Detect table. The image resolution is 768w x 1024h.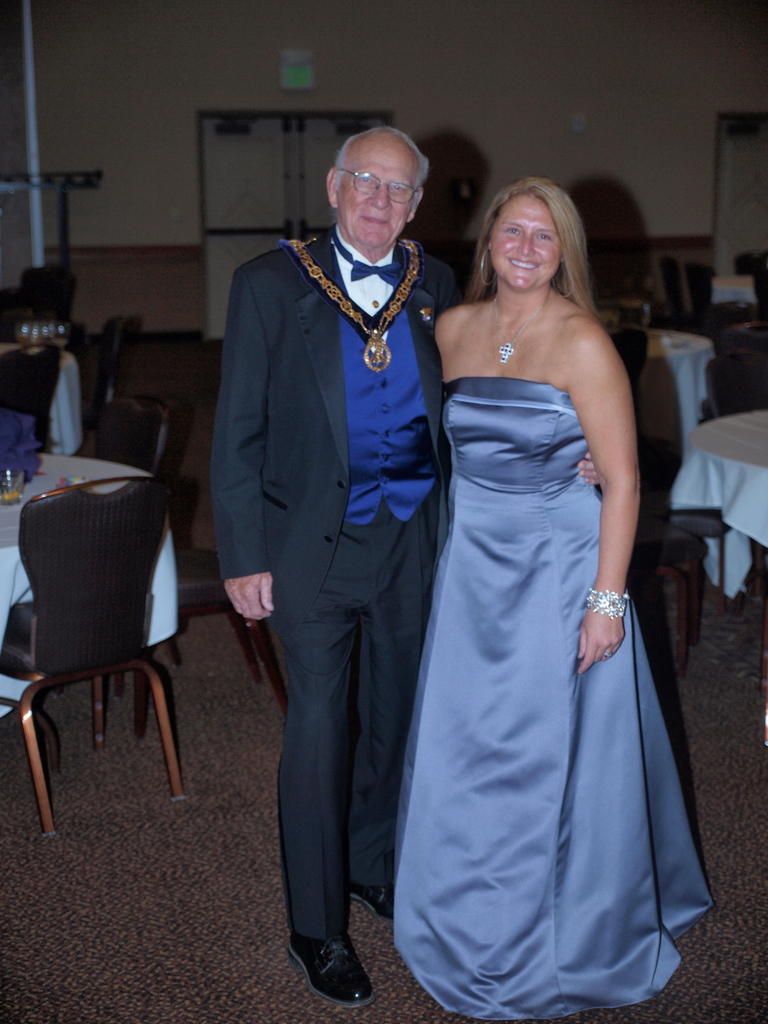
[x1=0, y1=345, x2=86, y2=453].
